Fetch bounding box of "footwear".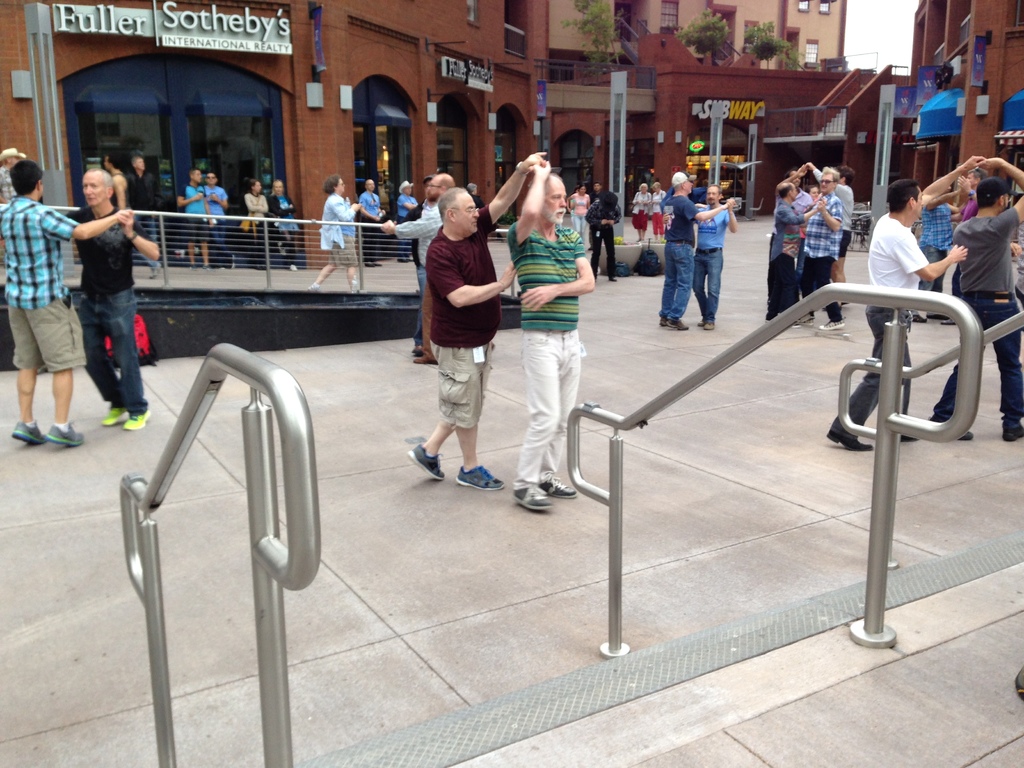
Bbox: detection(819, 319, 844, 326).
